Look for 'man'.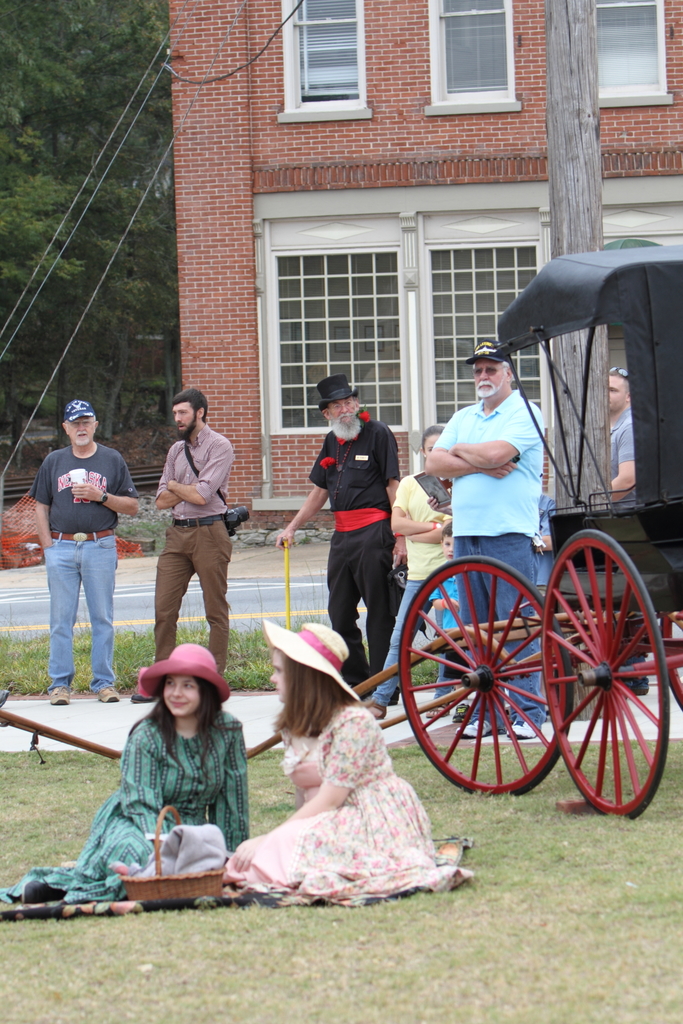
Found: <bbox>274, 373, 407, 703</bbox>.
